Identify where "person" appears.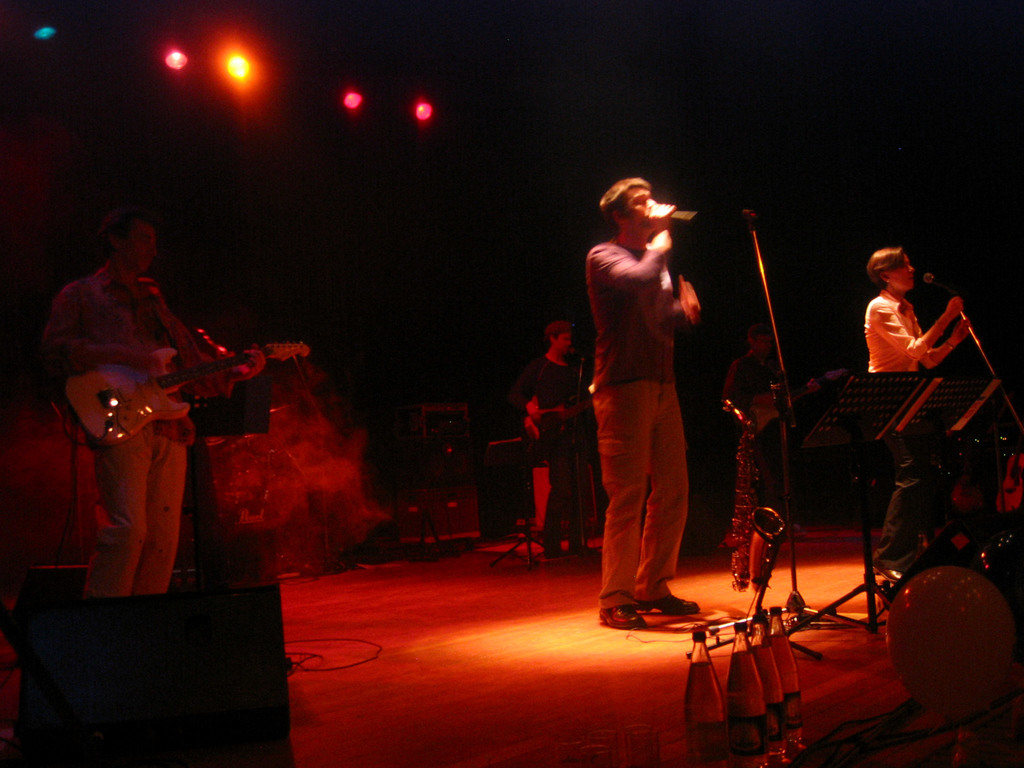
Appears at x1=865 y1=245 x2=972 y2=580.
